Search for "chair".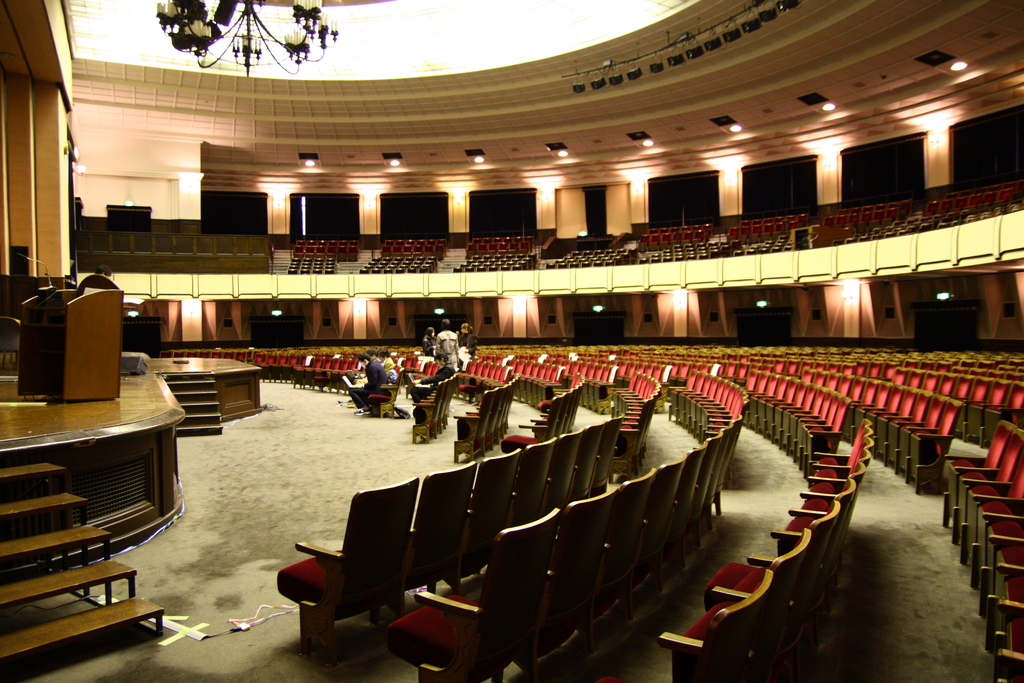
Found at 550,488,609,648.
